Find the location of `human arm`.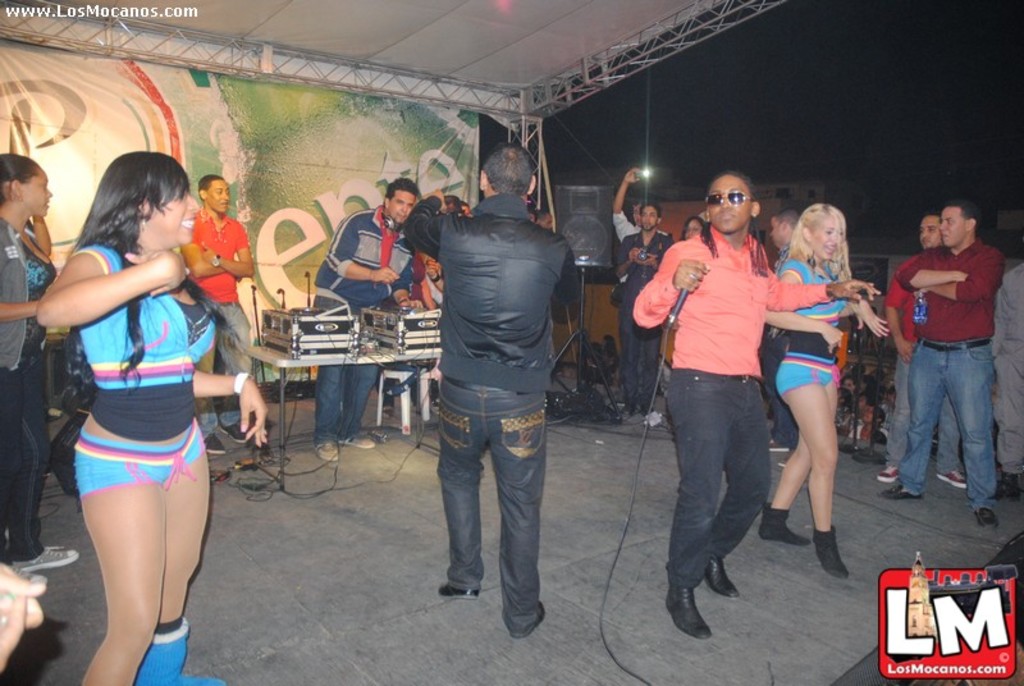
Location: x1=24, y1=216, x2=58, y2=255.
